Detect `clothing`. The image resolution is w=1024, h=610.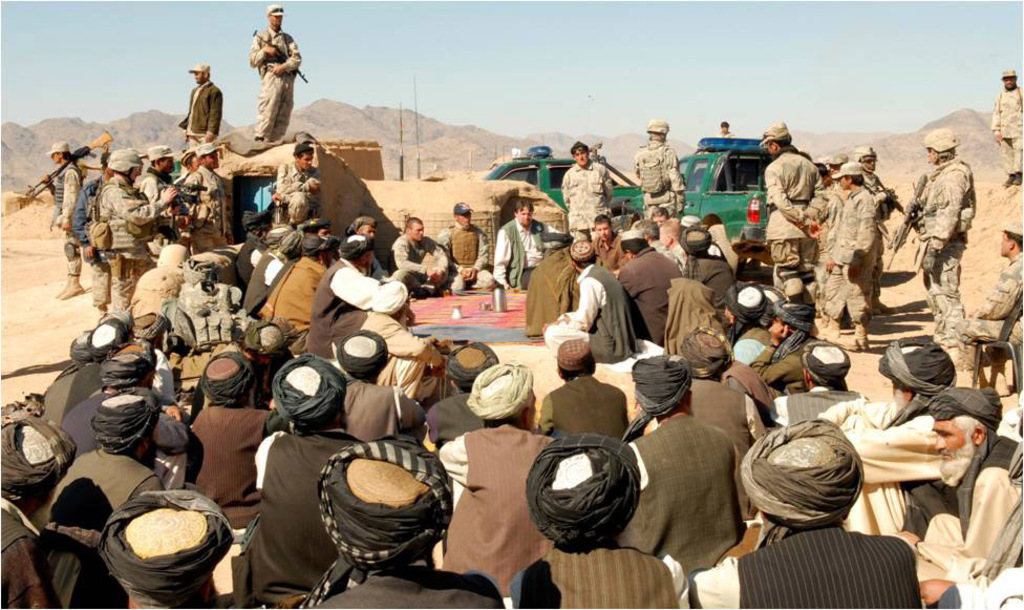
<bbox>835, 190, 888, 315</bbox>.
